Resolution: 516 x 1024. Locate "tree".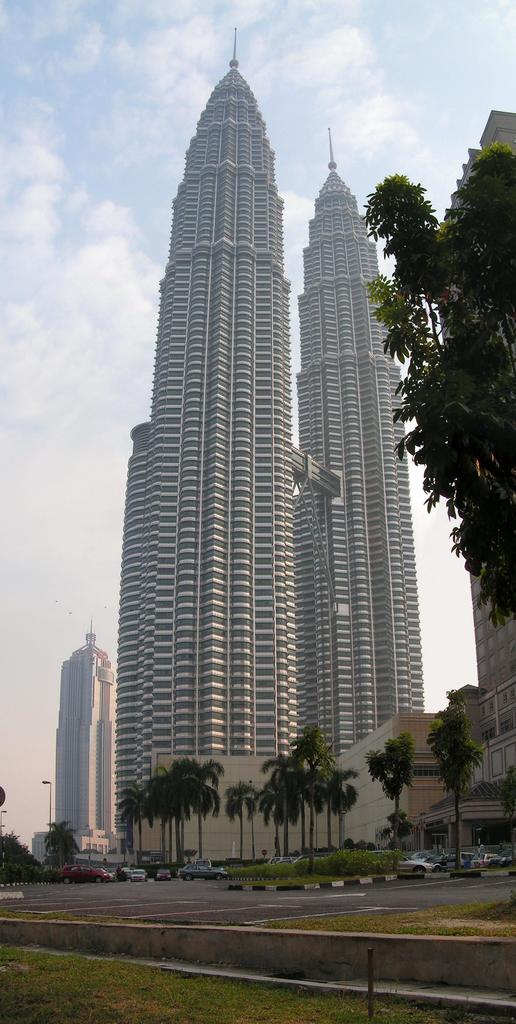
116 783 156 876.
